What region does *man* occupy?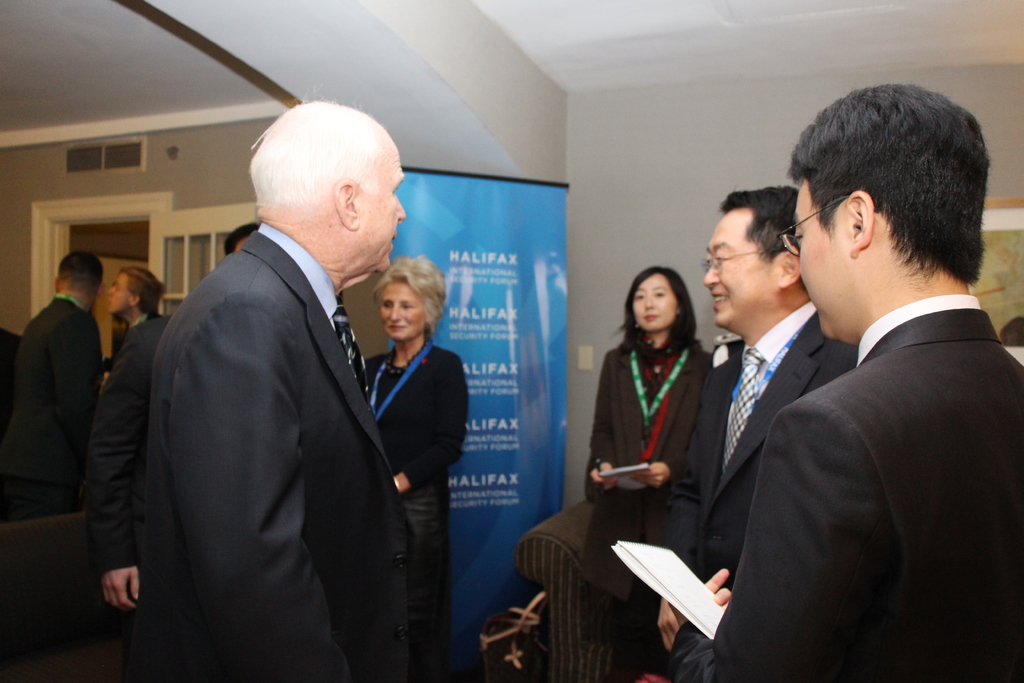
{"left": 10, "top": 252, "right": 103, "bottom": 522}.
